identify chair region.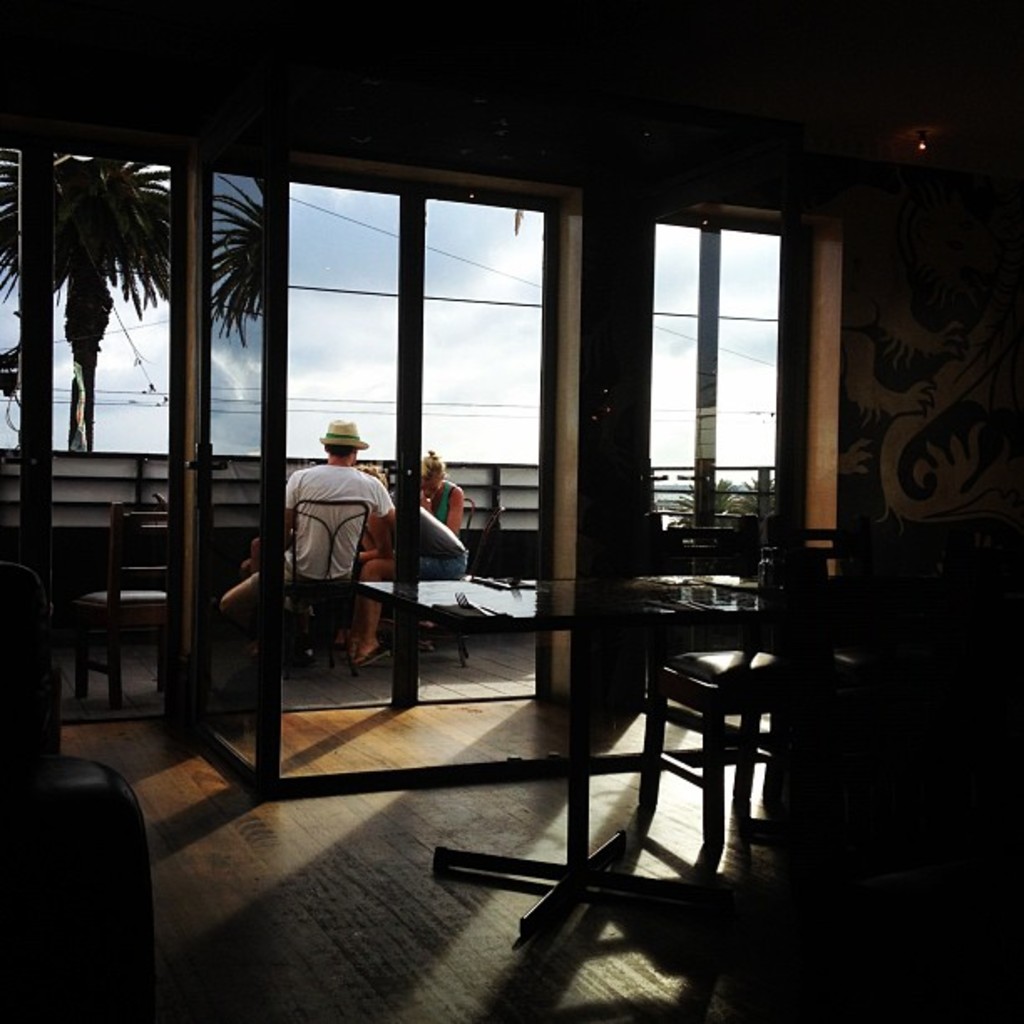
Region: (left=395, top=500, right=504, bottom=671).
